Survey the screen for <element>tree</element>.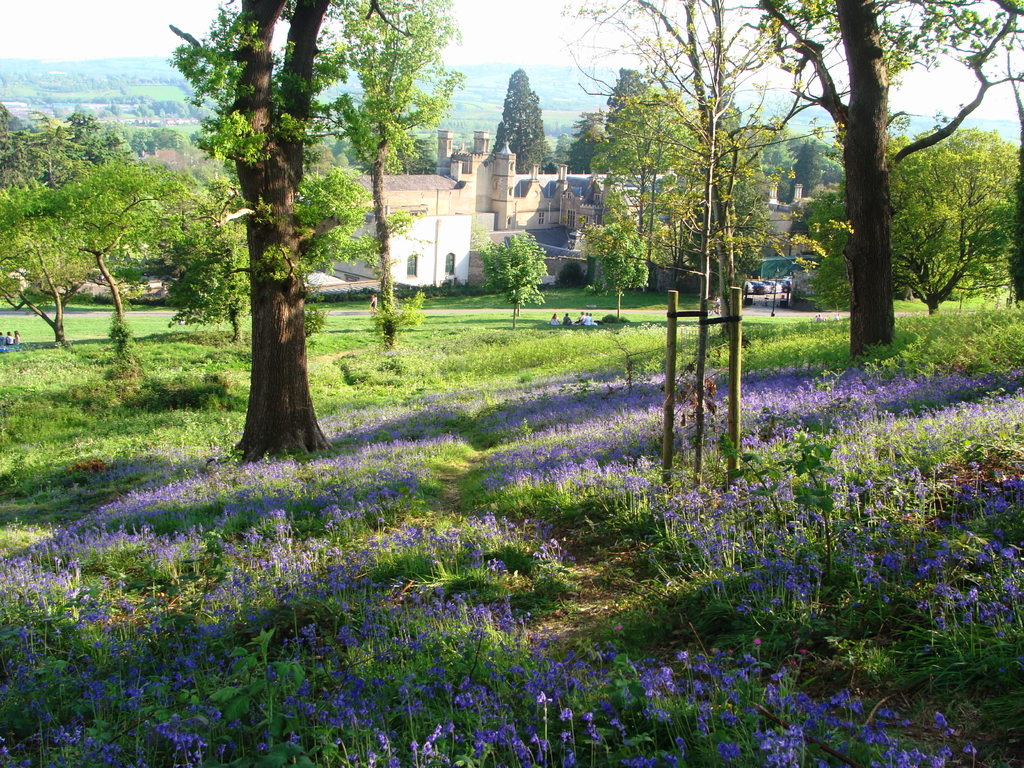
Survey found: 321:0:451:346.
